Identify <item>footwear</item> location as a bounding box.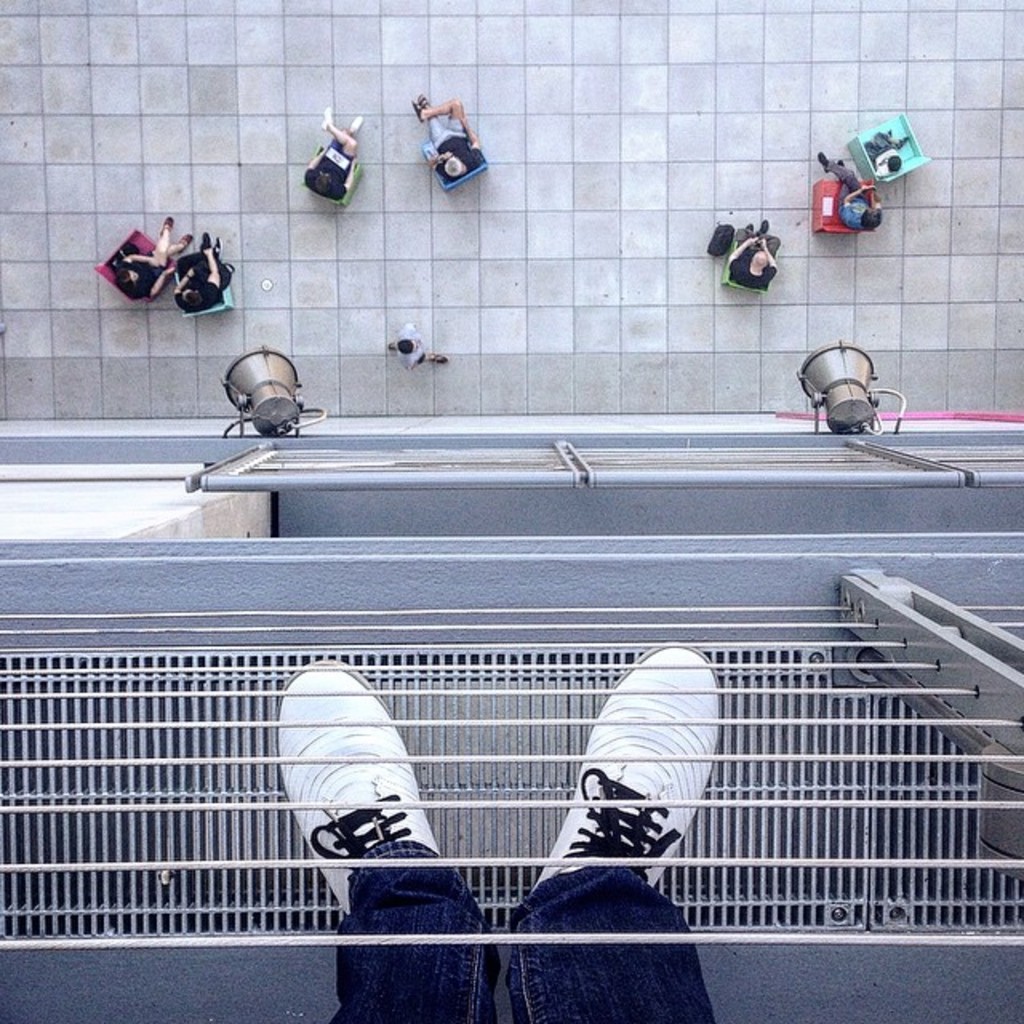
819, 152, 829, 178.
